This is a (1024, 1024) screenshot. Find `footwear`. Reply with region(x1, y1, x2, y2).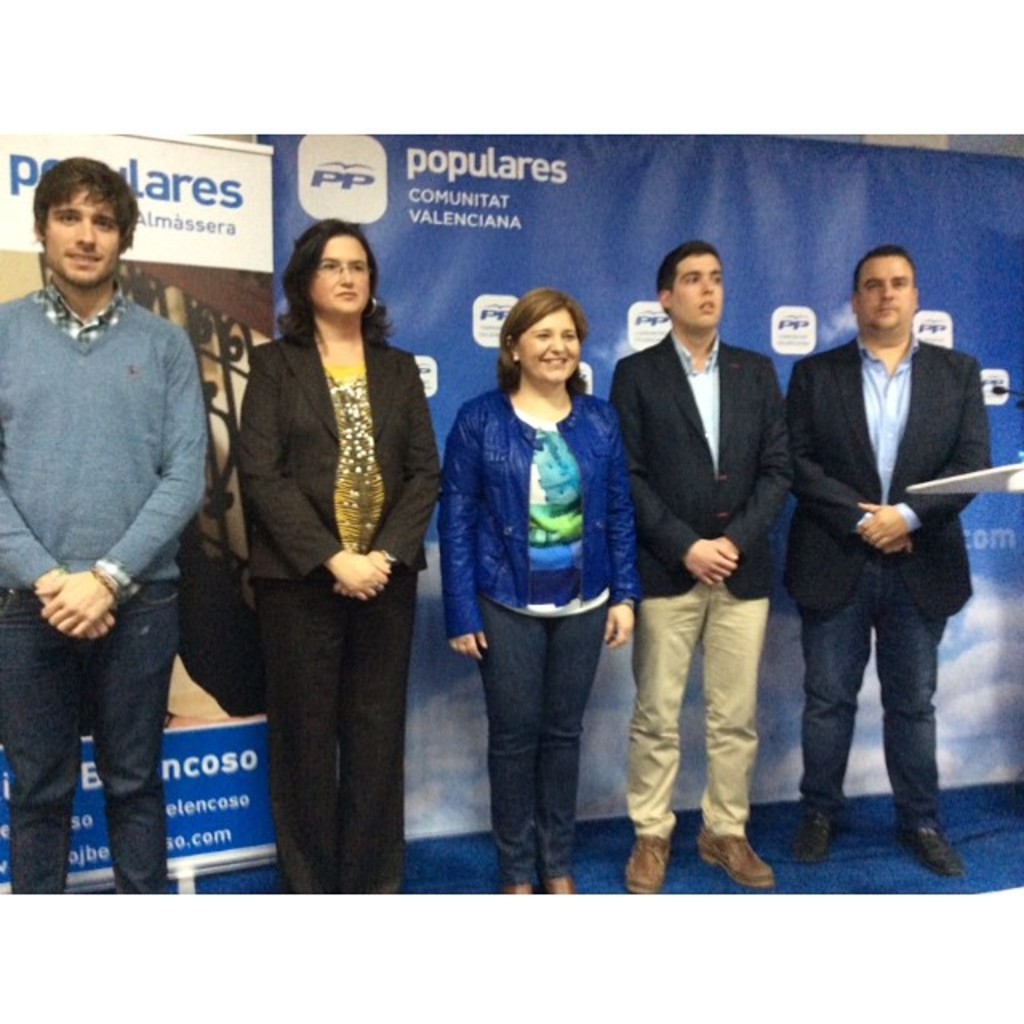
region(506, 885, 536, 894).
